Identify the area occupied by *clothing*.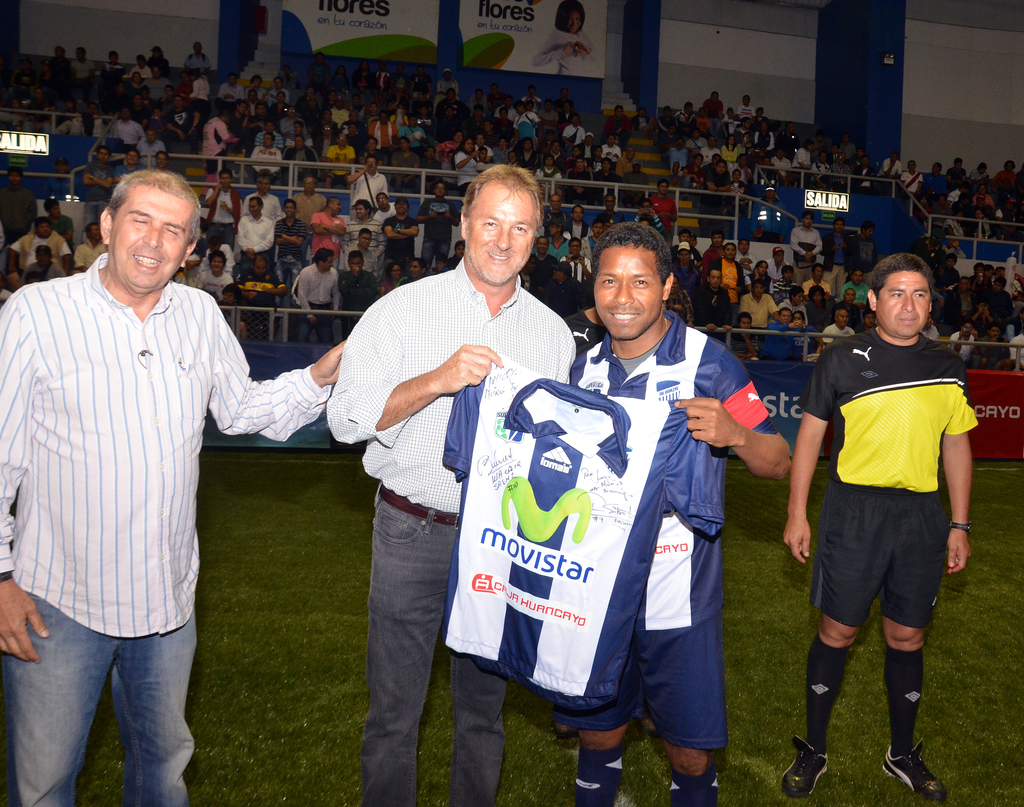
Area: pyautogui.locateOnScreen(783, 312, 988, 667).
